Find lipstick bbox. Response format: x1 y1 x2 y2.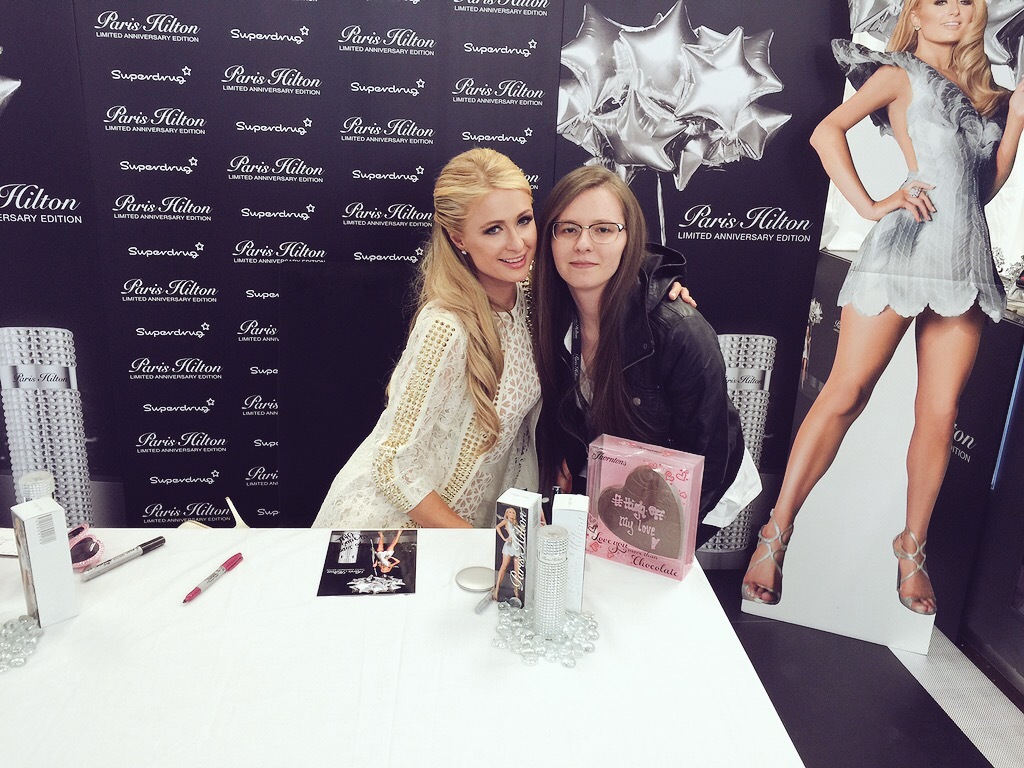
494 251 528 270.
